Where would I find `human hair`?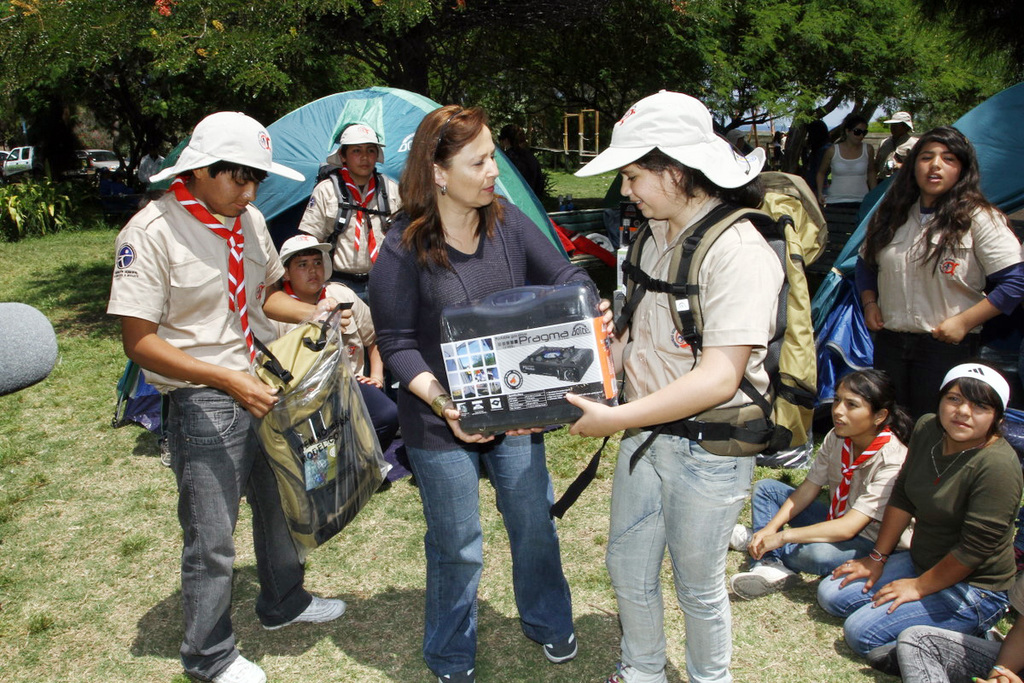
At [393, 102, 503, 277].
